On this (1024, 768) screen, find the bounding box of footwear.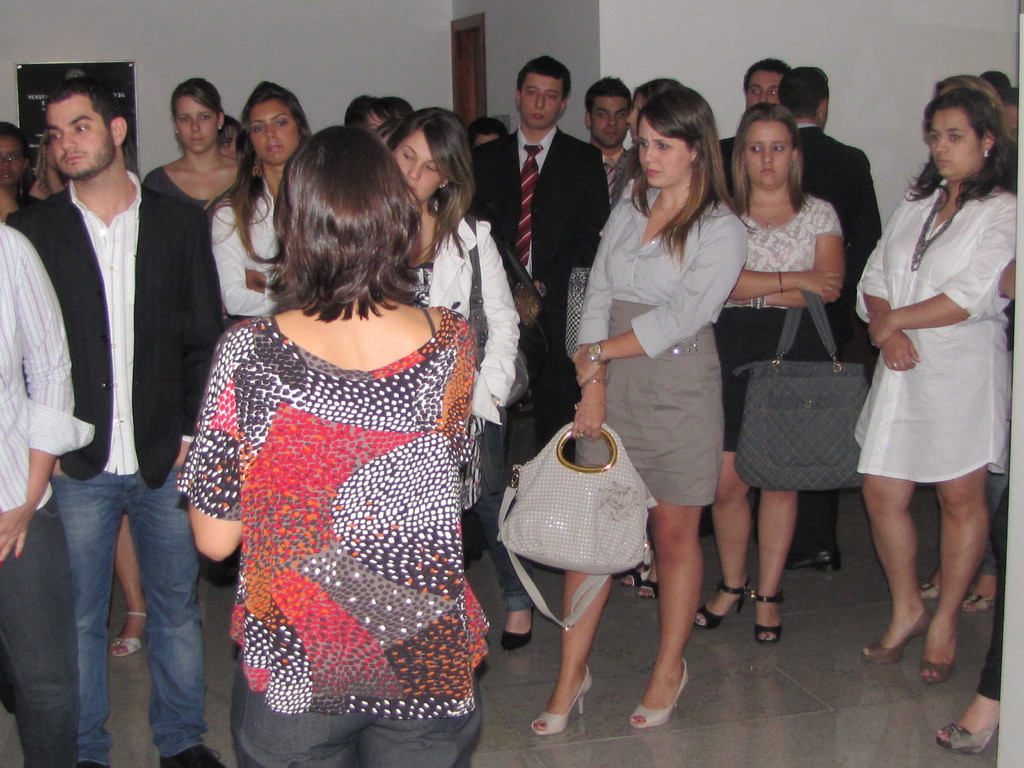
Bounding box: region(689, 582, 737, 634).
